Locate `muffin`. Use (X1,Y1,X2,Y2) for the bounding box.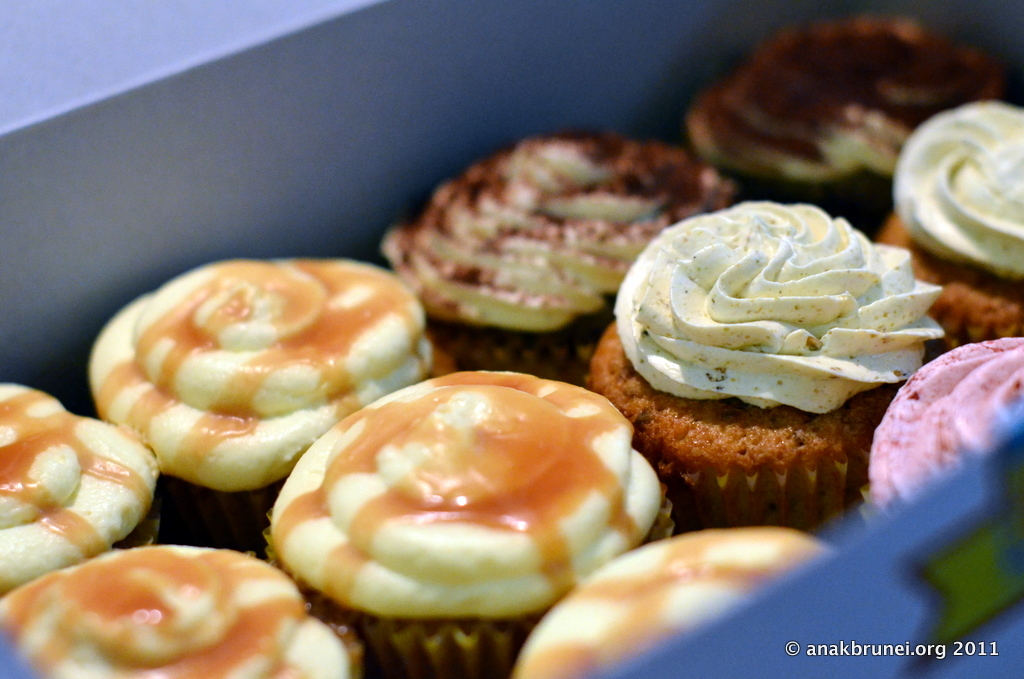
(861,334,1023,523).
